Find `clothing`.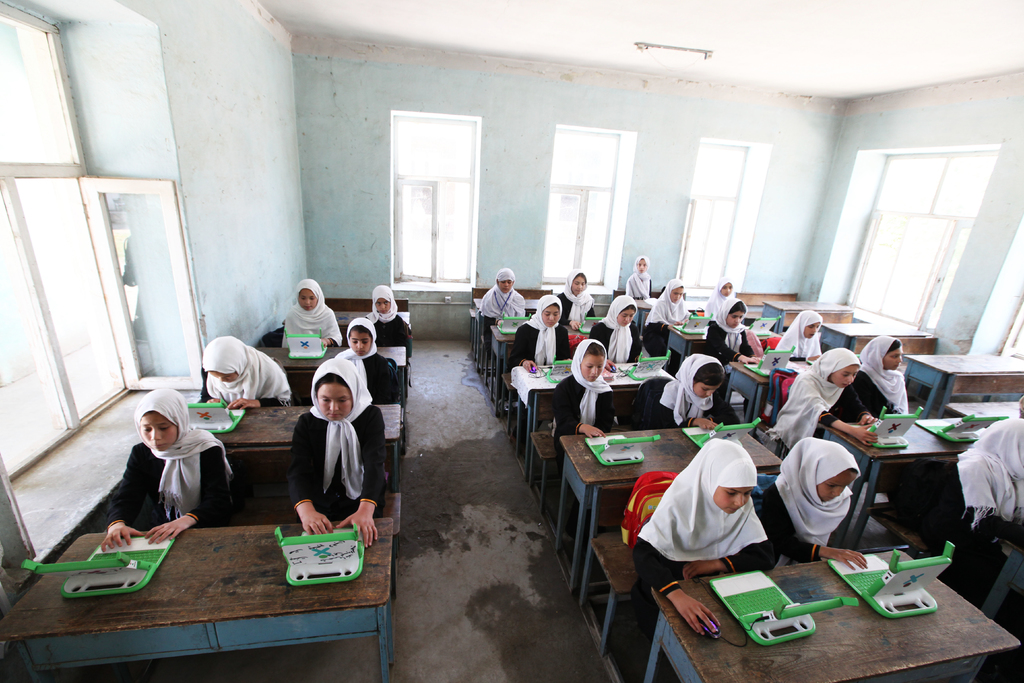
{"x1": 772, "y1": 347, "x2": 869, "y2": 453}.
